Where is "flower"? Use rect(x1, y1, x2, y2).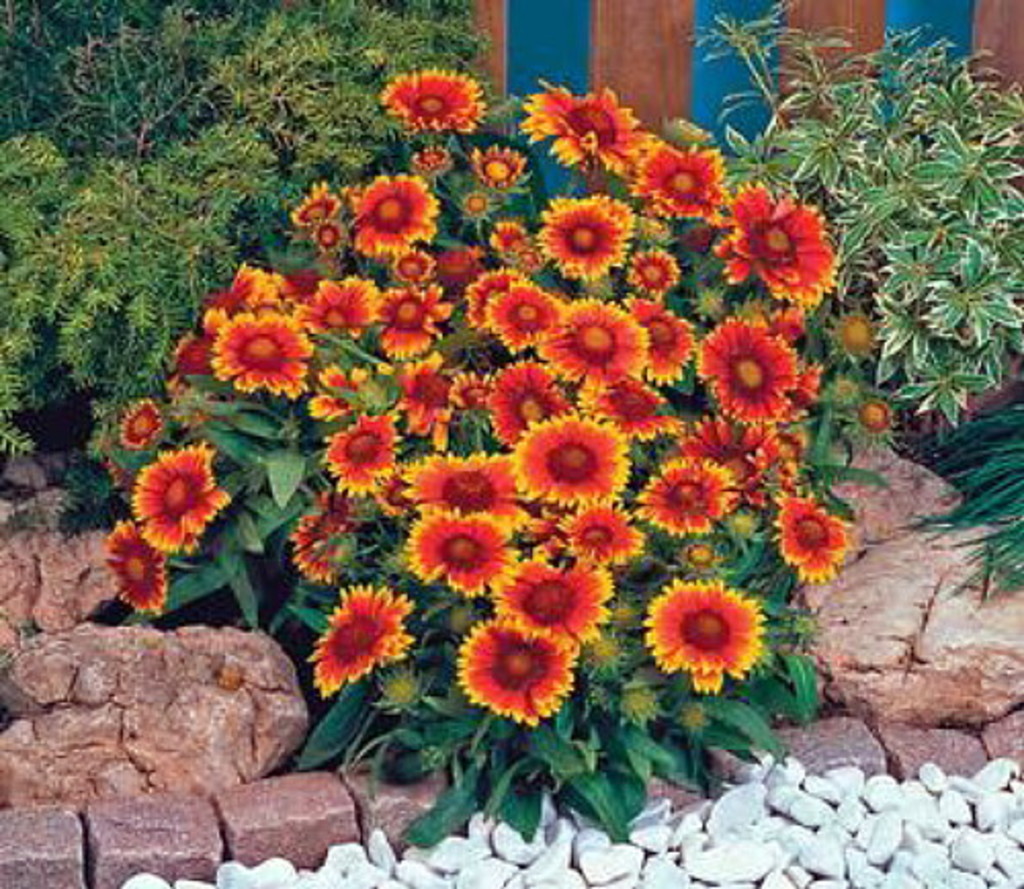
rect(305, 582, 418, 696).
